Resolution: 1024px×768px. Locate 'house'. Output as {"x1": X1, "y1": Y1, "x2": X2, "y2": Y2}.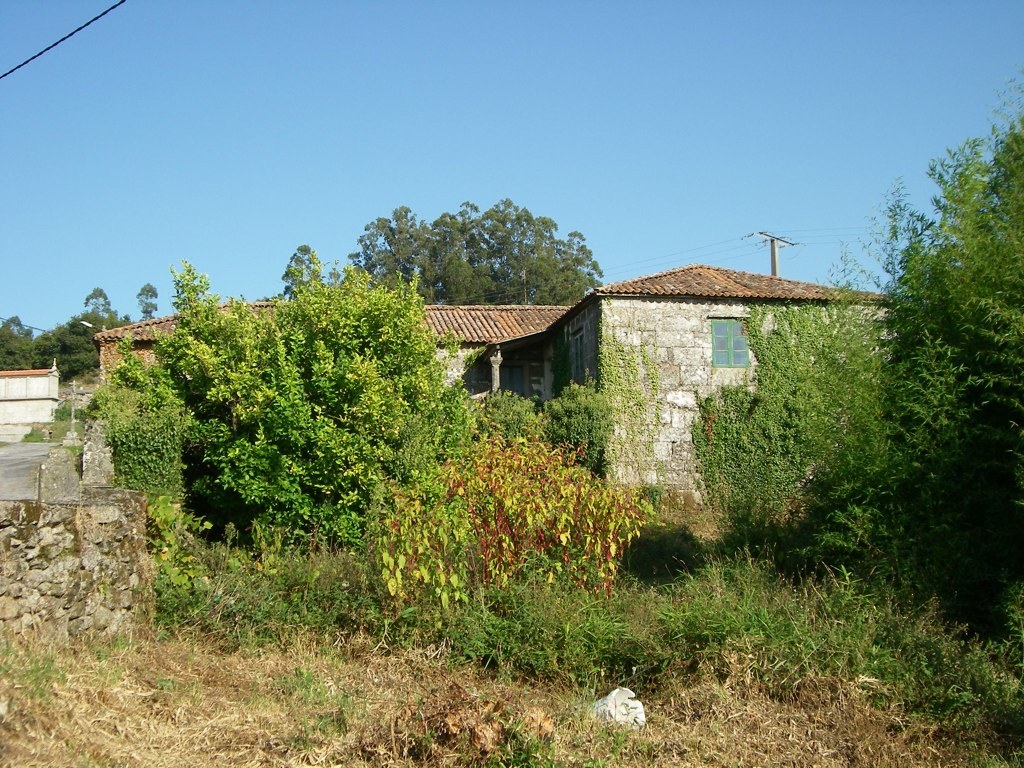
{"x1": 343, "y1": 291, "x2": 533, "y2": 458}.
